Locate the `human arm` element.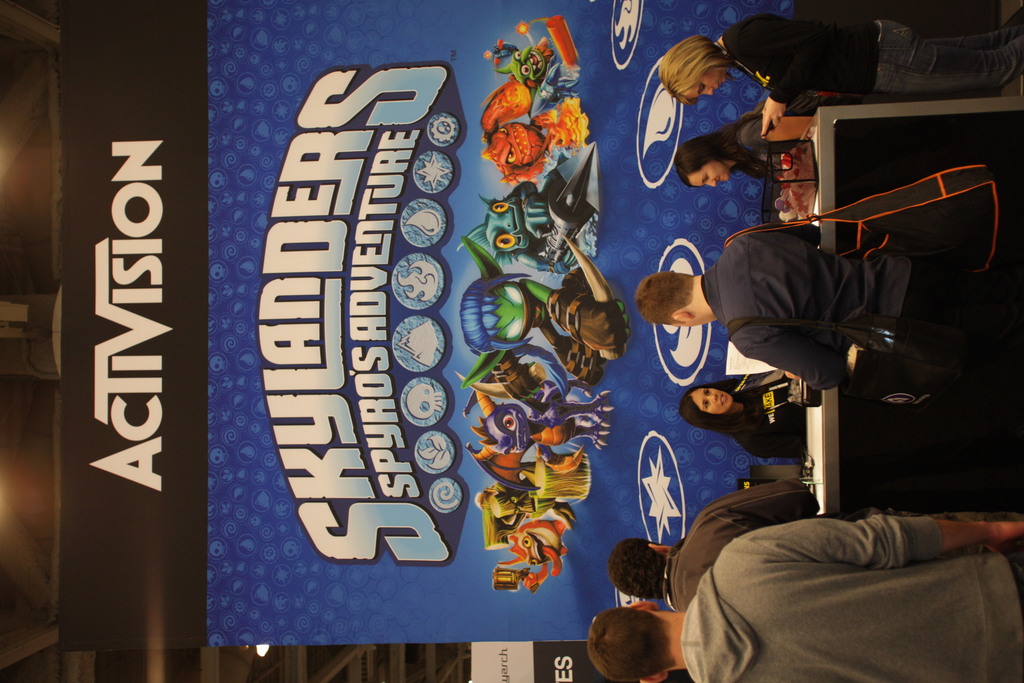
Element bbox: box(735, 509, 1023, 573).
